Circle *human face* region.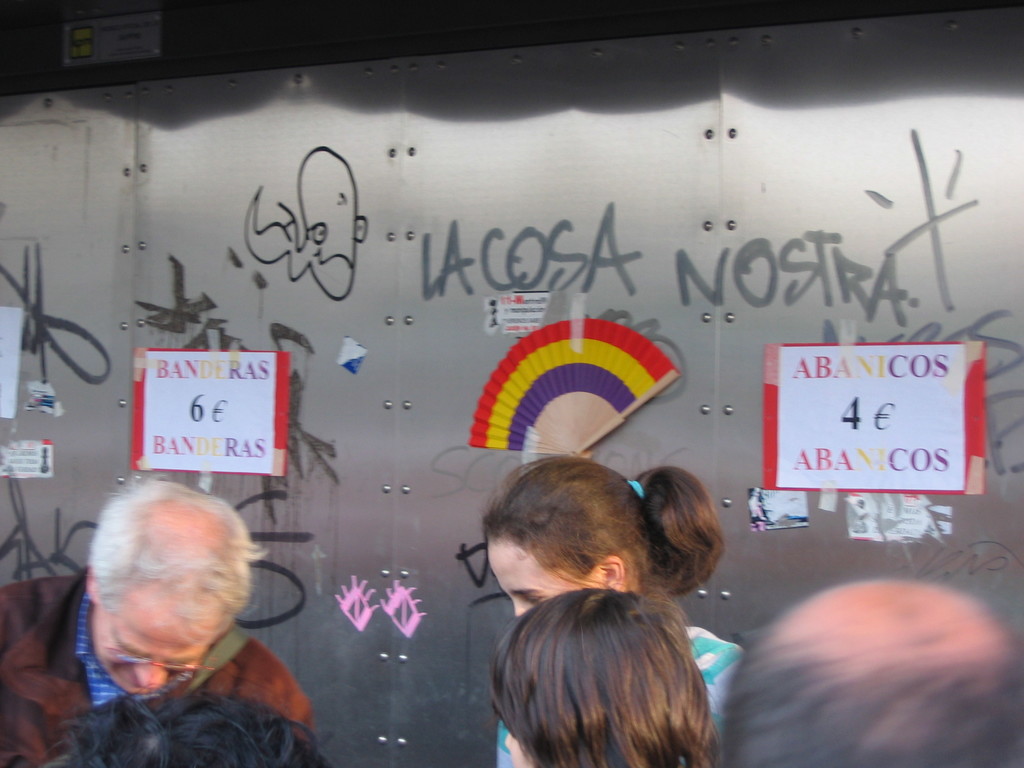
Region: (left=506, top=732, right=531, bottom=767).
